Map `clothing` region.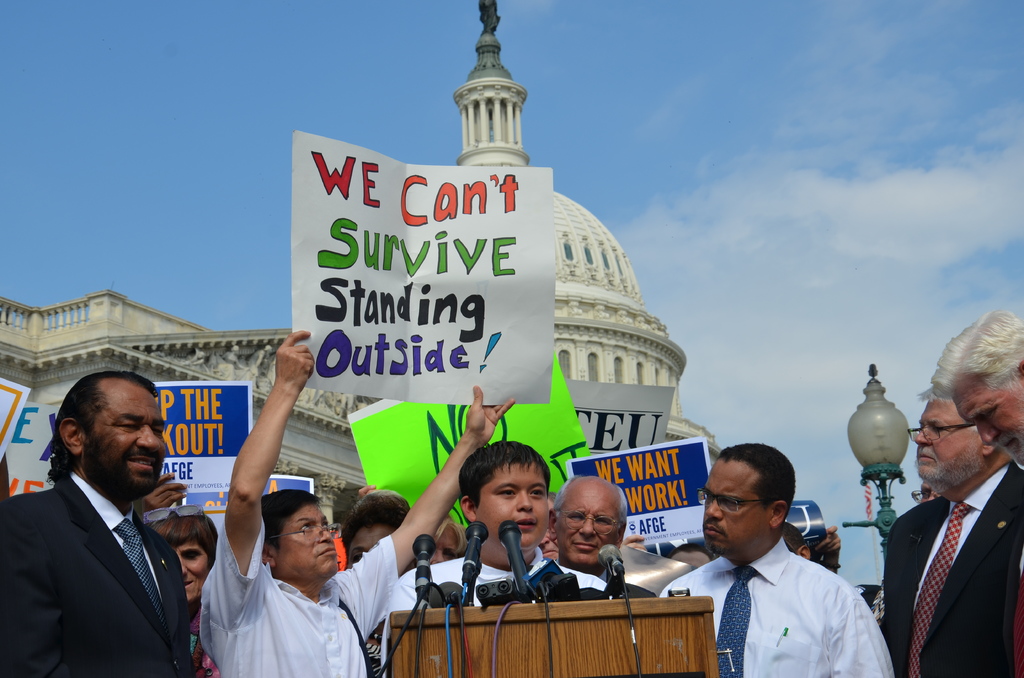
Mapped to [x1=0, y1=474, x2=198, y2=672].
